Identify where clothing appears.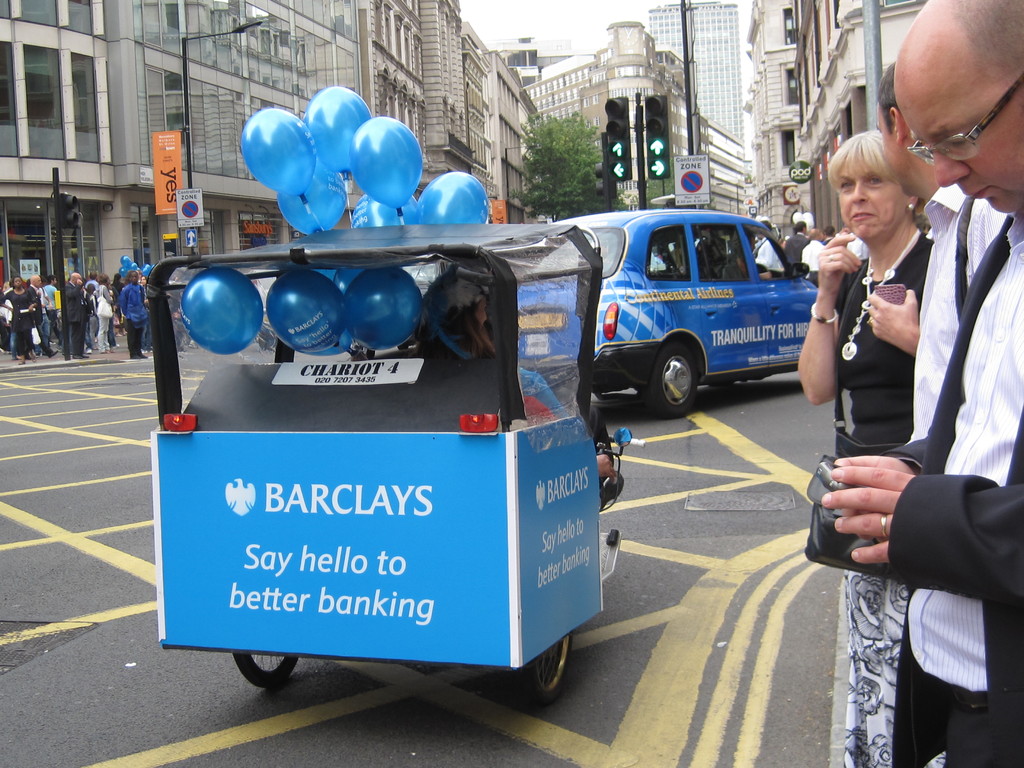
Appears at (x1=89, y1=281, x2=118, y2=354).
